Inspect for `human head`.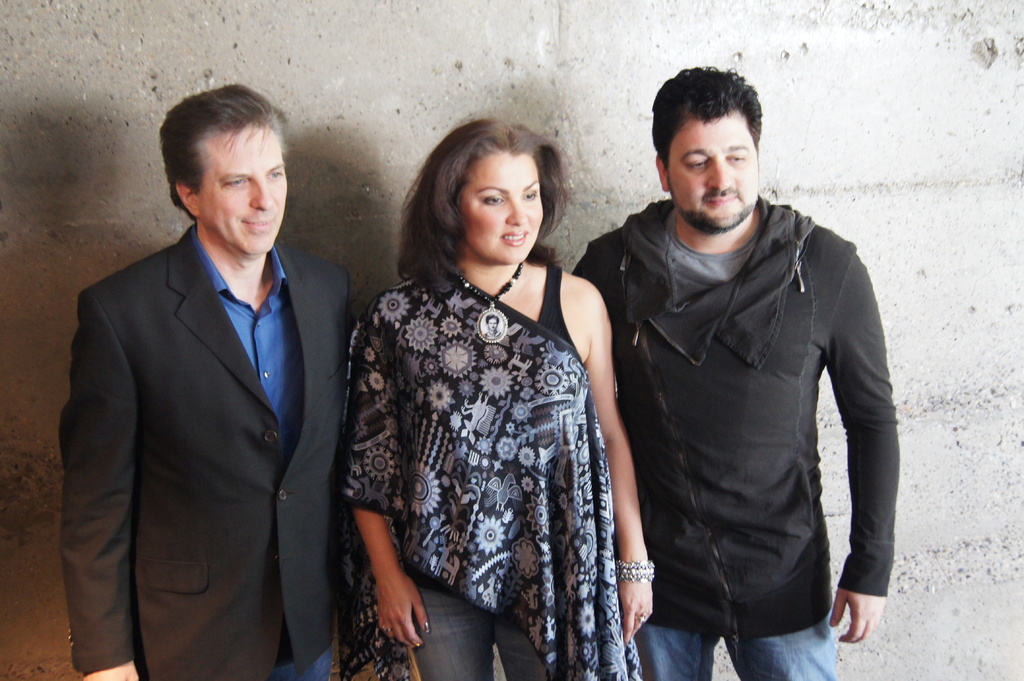
Inspection: 426, 119, 559, 256.
